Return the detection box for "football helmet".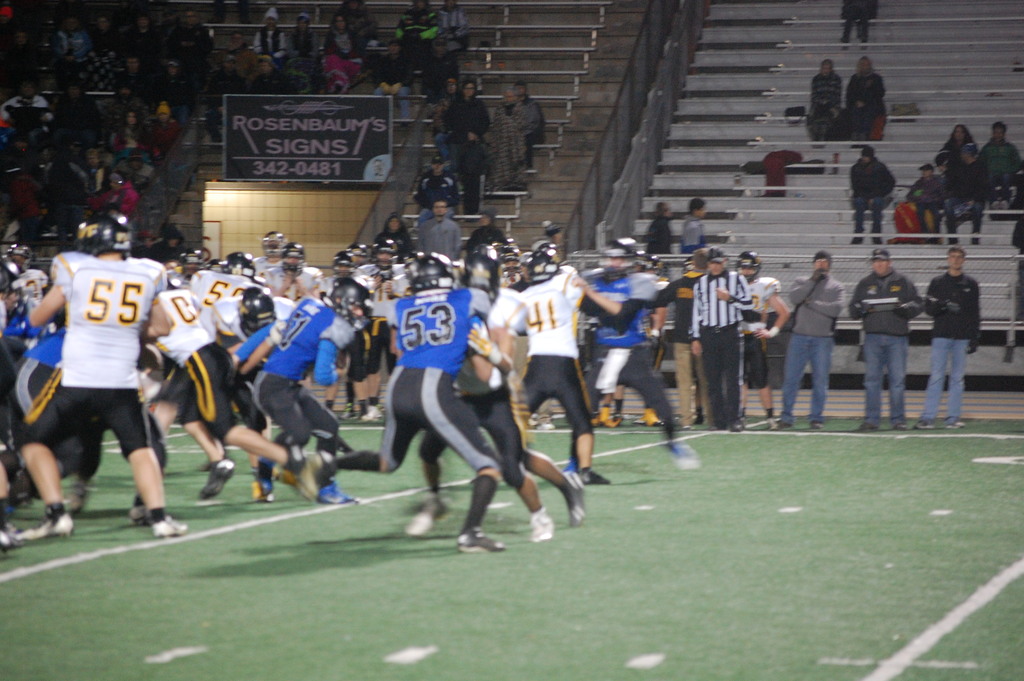
[345,245,366,267].
